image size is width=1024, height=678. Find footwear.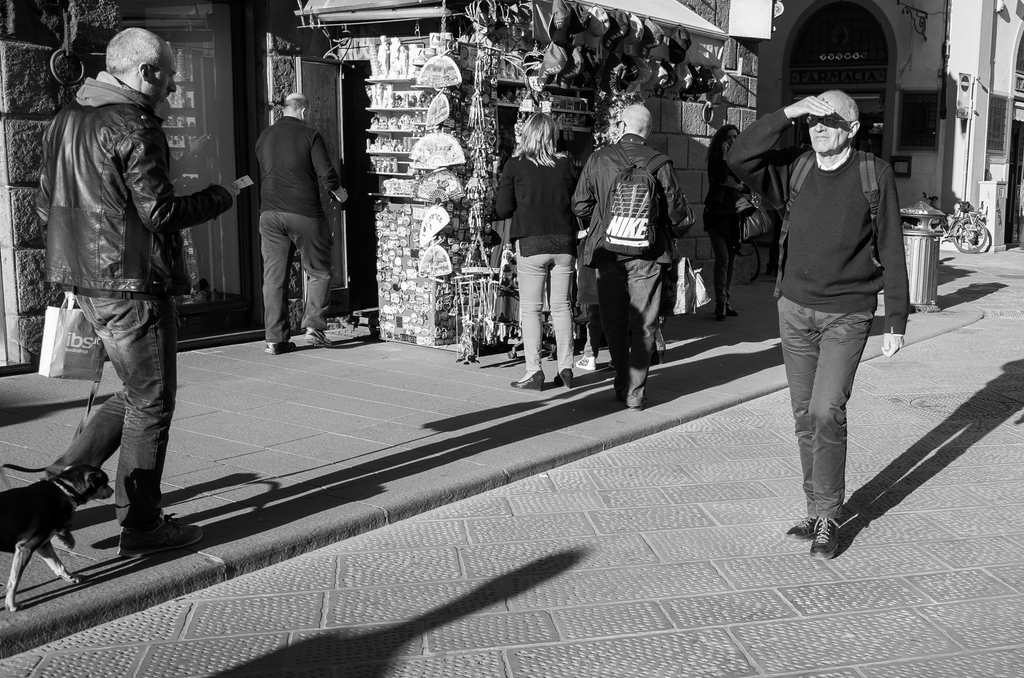
Rect(509, 370, 546, 393).
